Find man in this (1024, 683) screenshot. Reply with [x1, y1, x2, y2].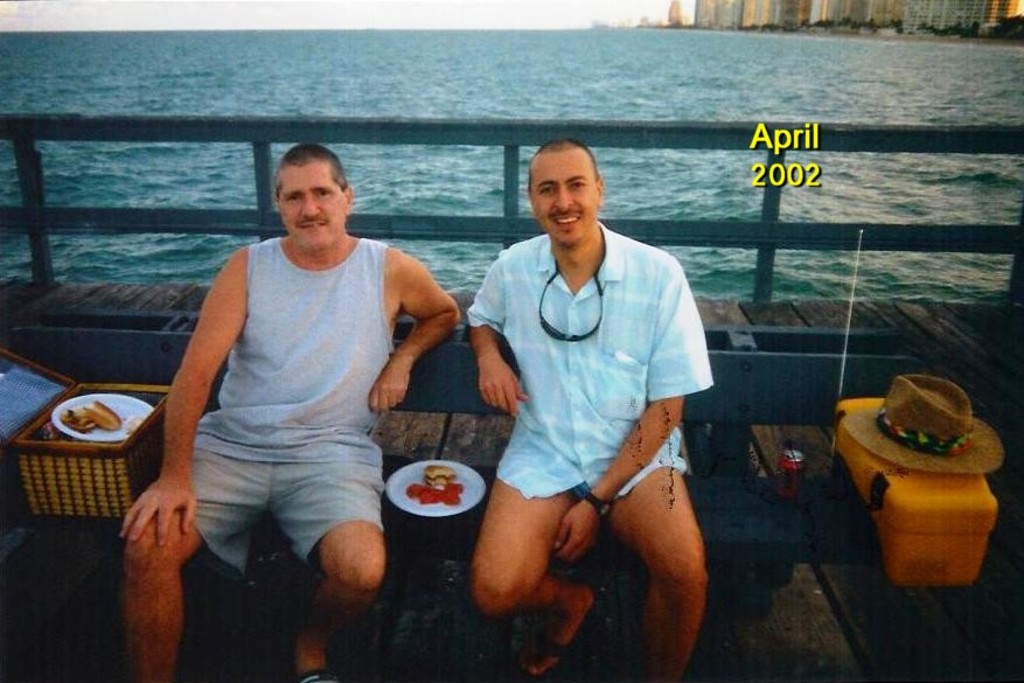
[458, 121, 741, 674].
